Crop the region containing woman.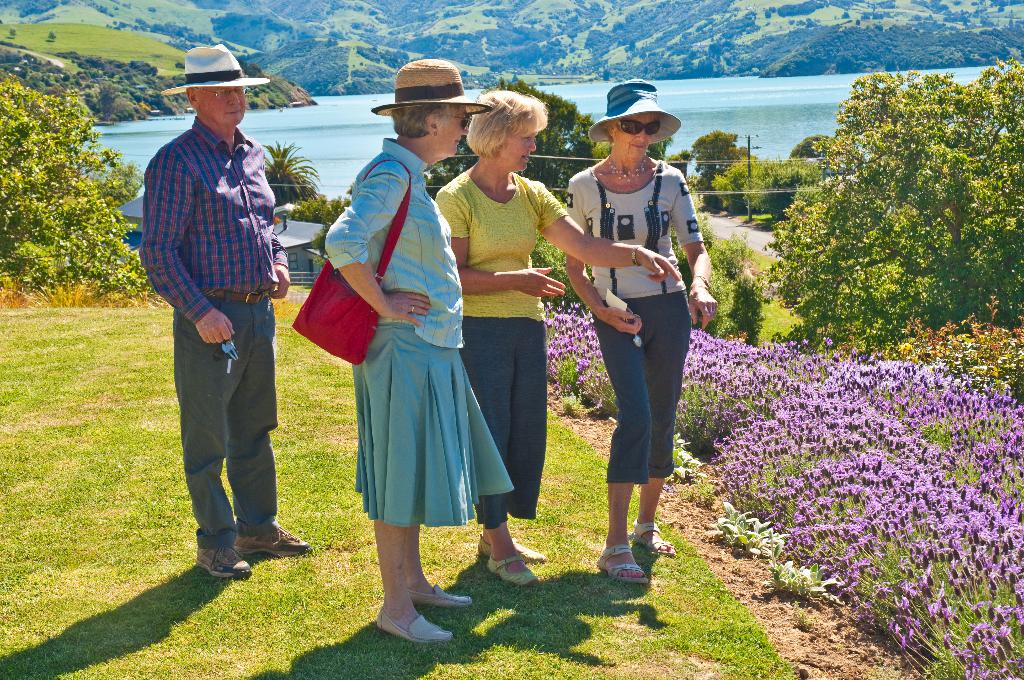
Crop region: region(311, 58, 521, 656).
